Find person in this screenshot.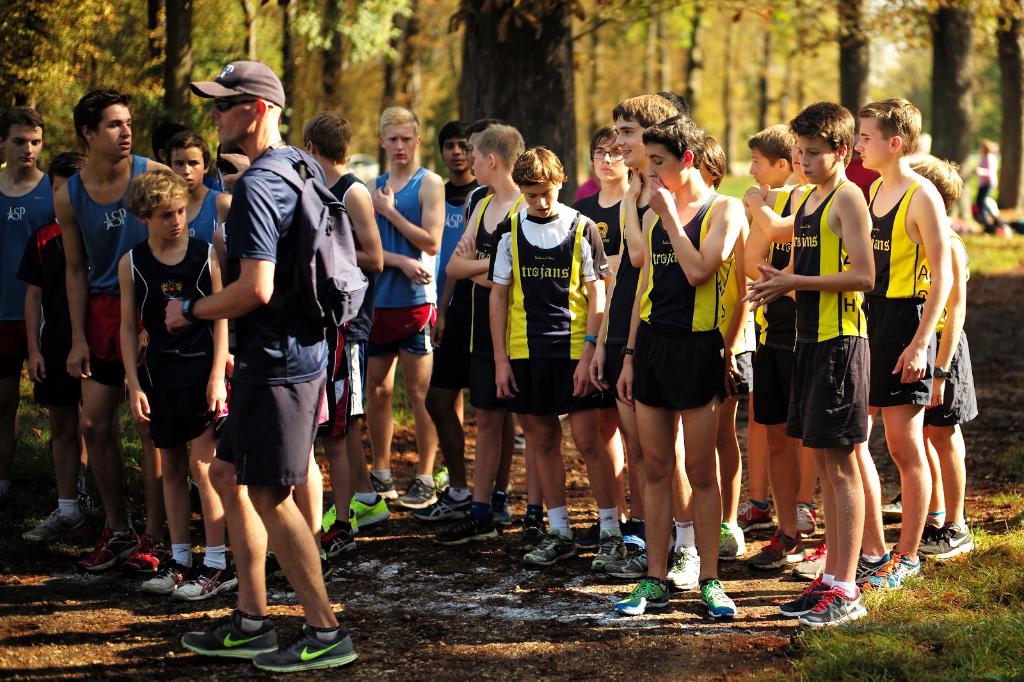
The bounding box for person is x1=430, y1=110, x2=481, y2=526.
